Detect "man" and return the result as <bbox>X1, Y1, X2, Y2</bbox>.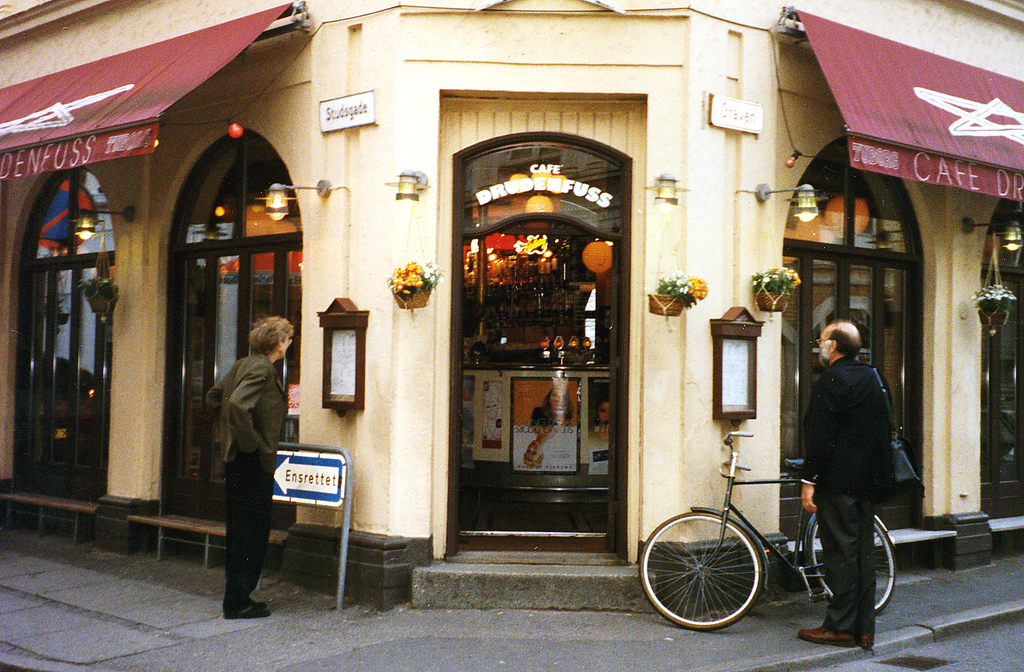
<bbox>785, 314, 915, 640</bbox>.
